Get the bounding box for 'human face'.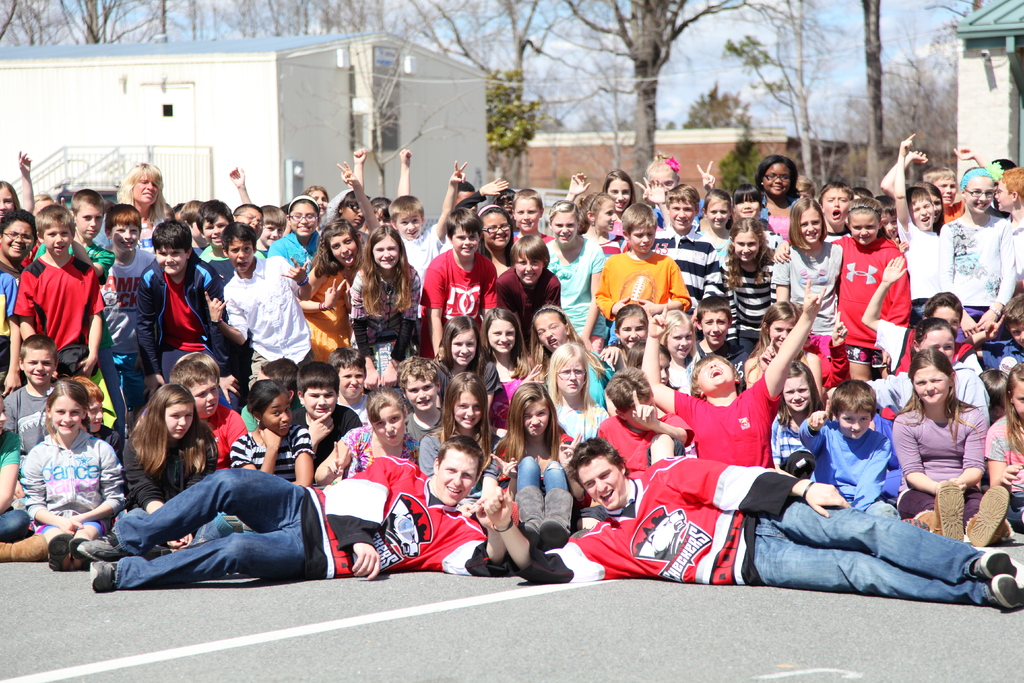
374, 208, 391, 226.
